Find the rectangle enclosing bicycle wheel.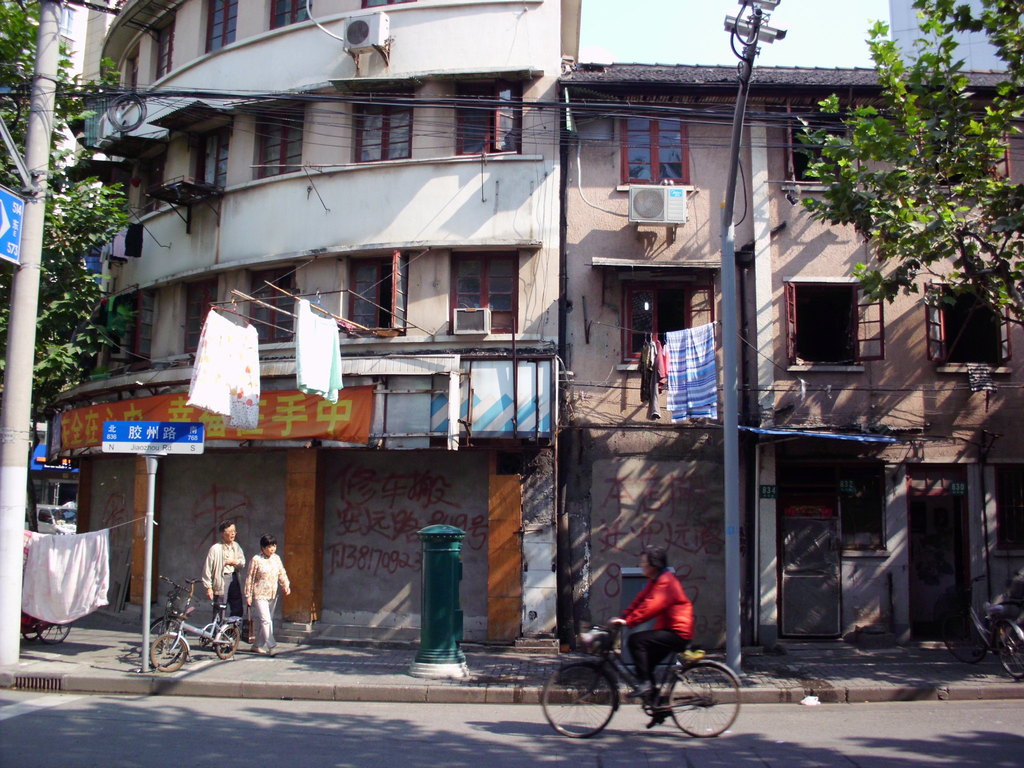
left=543, top=658, right=616, bottom=735.
